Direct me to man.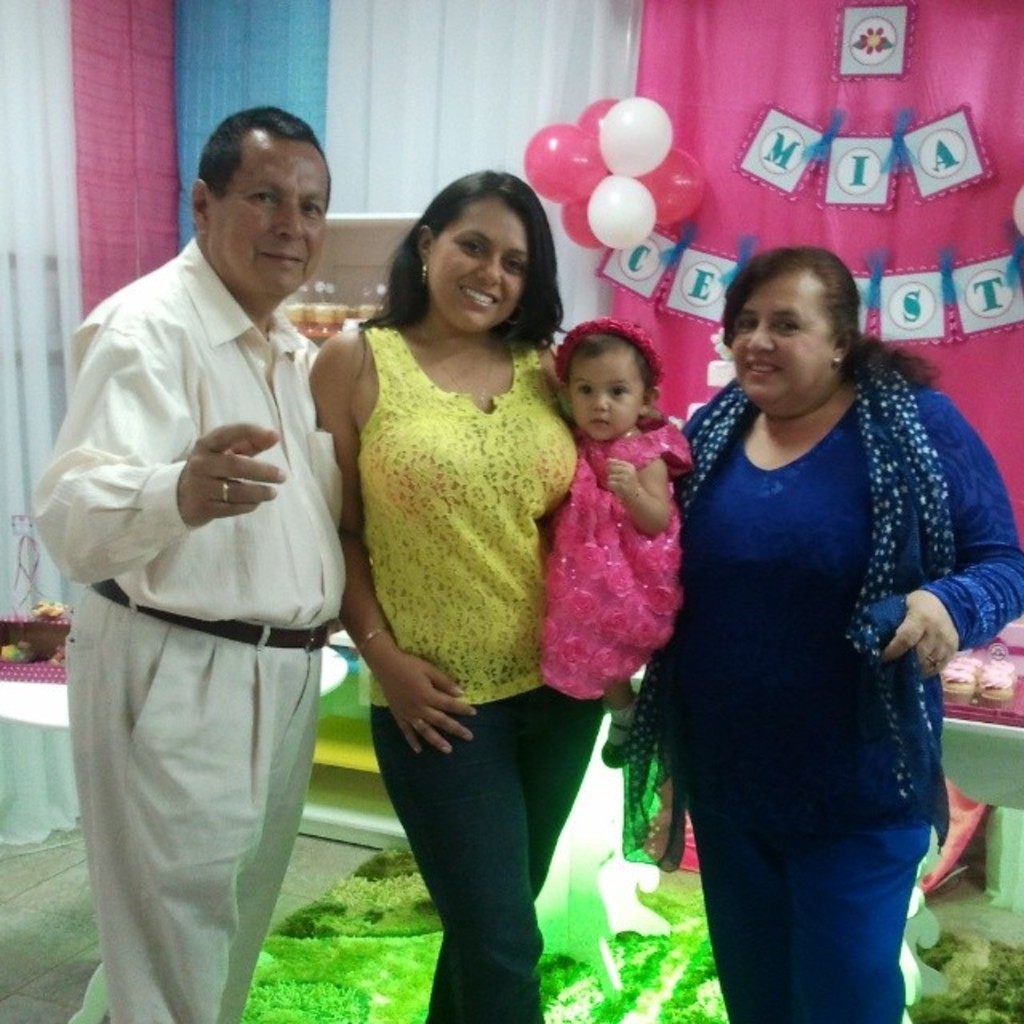
Direction: region(19, 59, 389, 1023).
